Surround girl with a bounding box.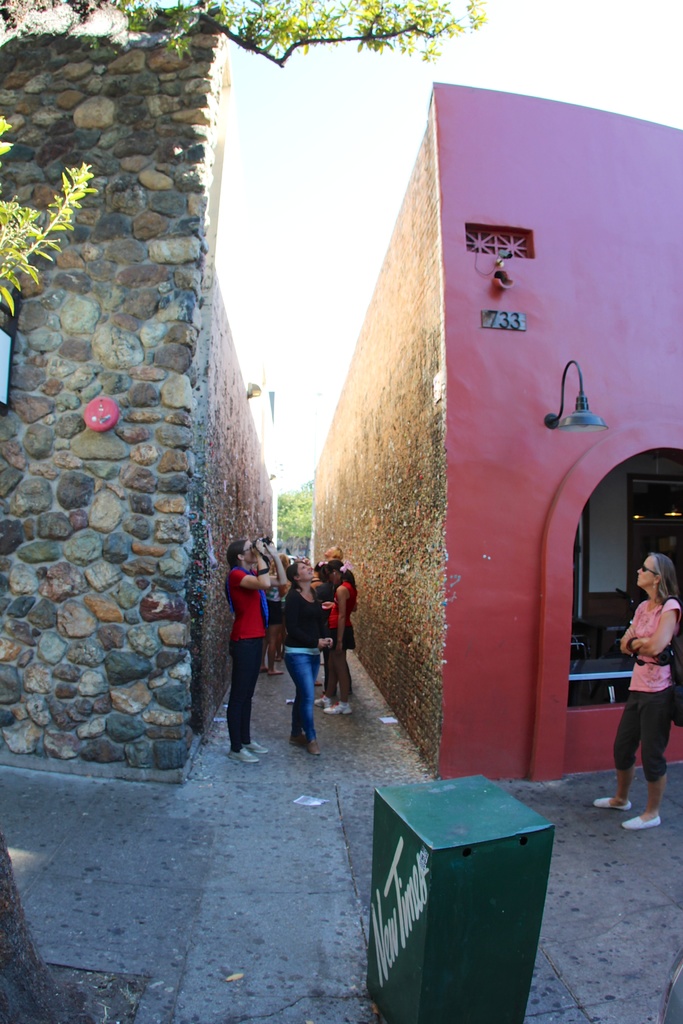
(left=324, top=554, right=360, bottom=721).
